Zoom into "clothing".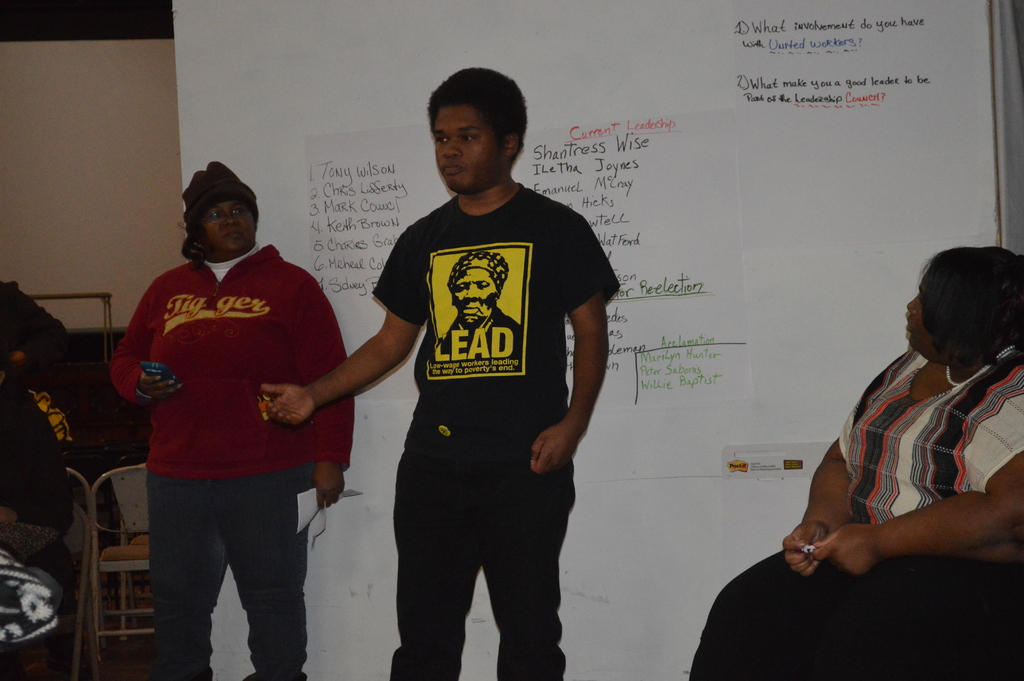
Zoom target: [x1=113, y1=241, x2=357, y2=680].
